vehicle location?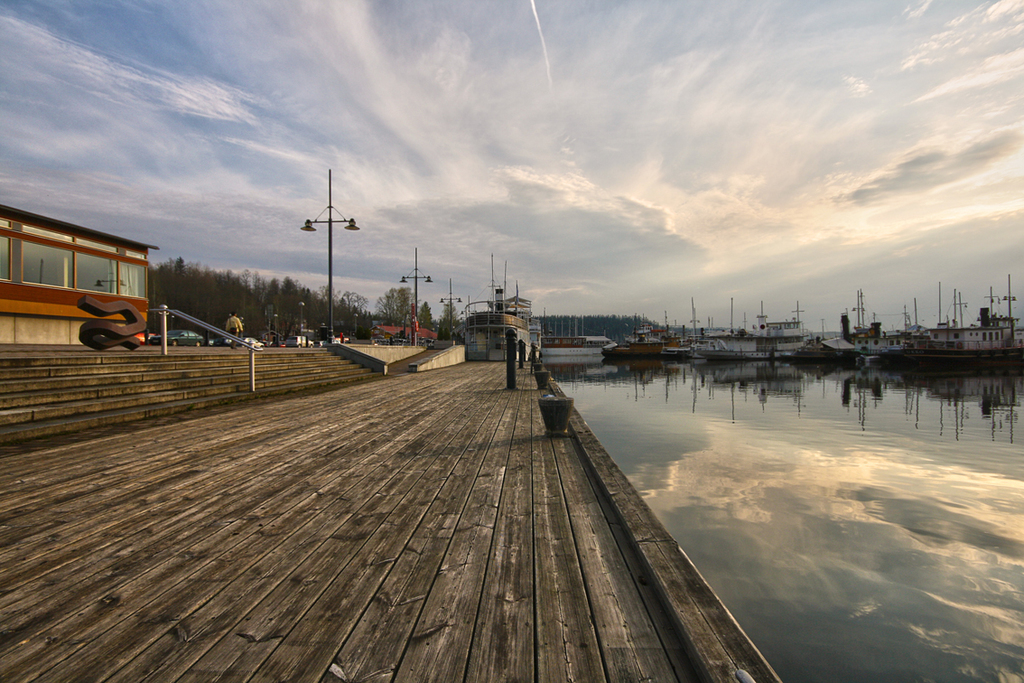
box=[658, 325, 693, 362]
